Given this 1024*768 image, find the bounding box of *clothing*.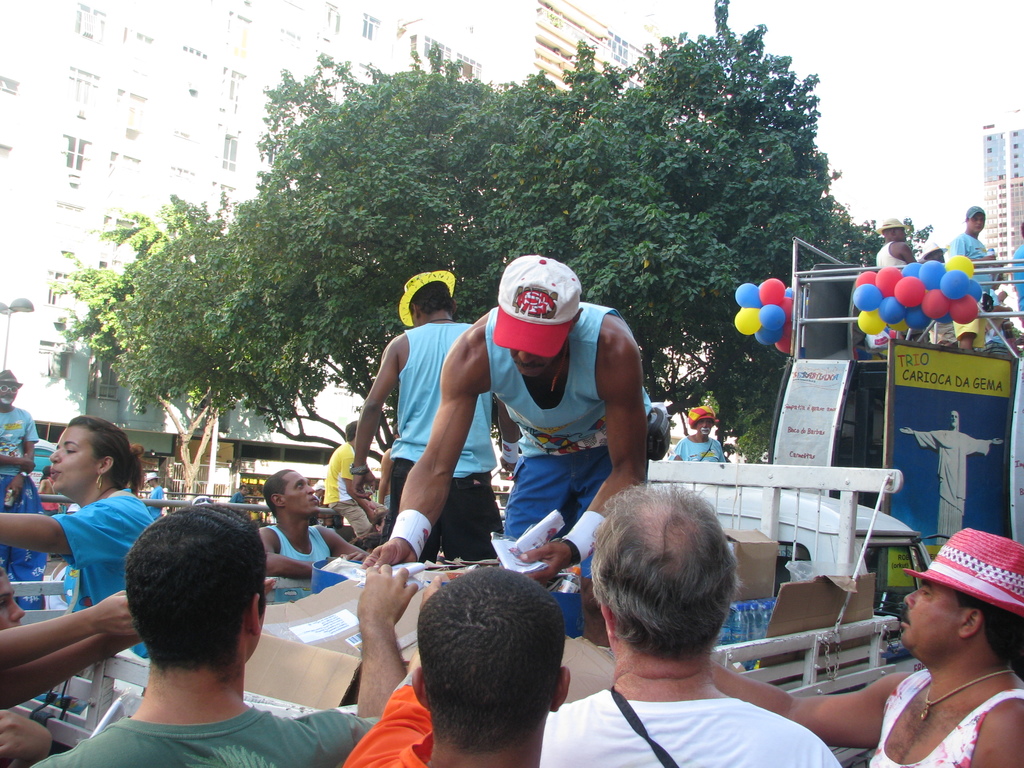
box(31, 703, 381, 767).
